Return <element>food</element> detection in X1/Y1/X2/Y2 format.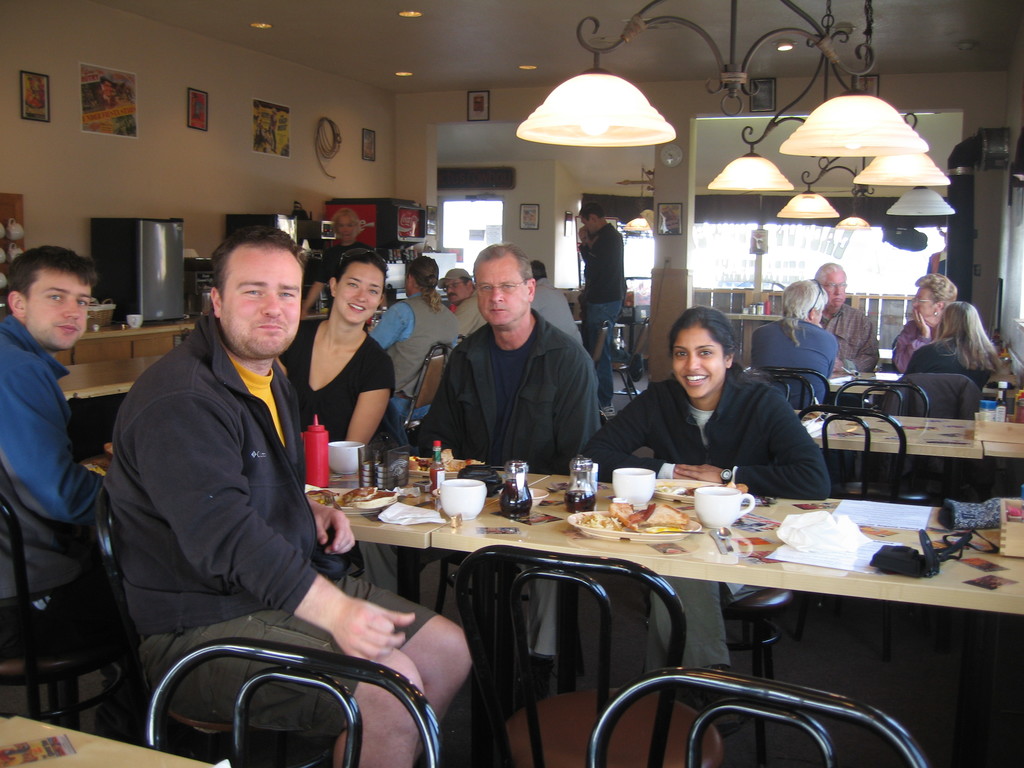
652/484/694/504.
